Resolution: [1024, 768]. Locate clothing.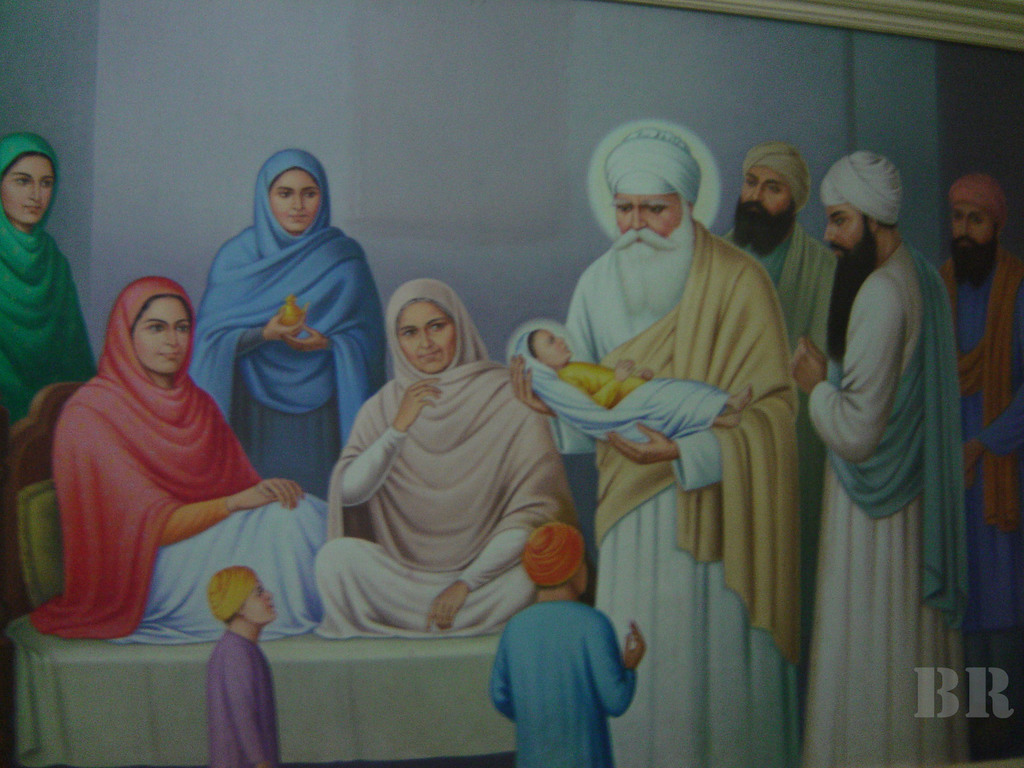
[817, 150, 905, 228].
